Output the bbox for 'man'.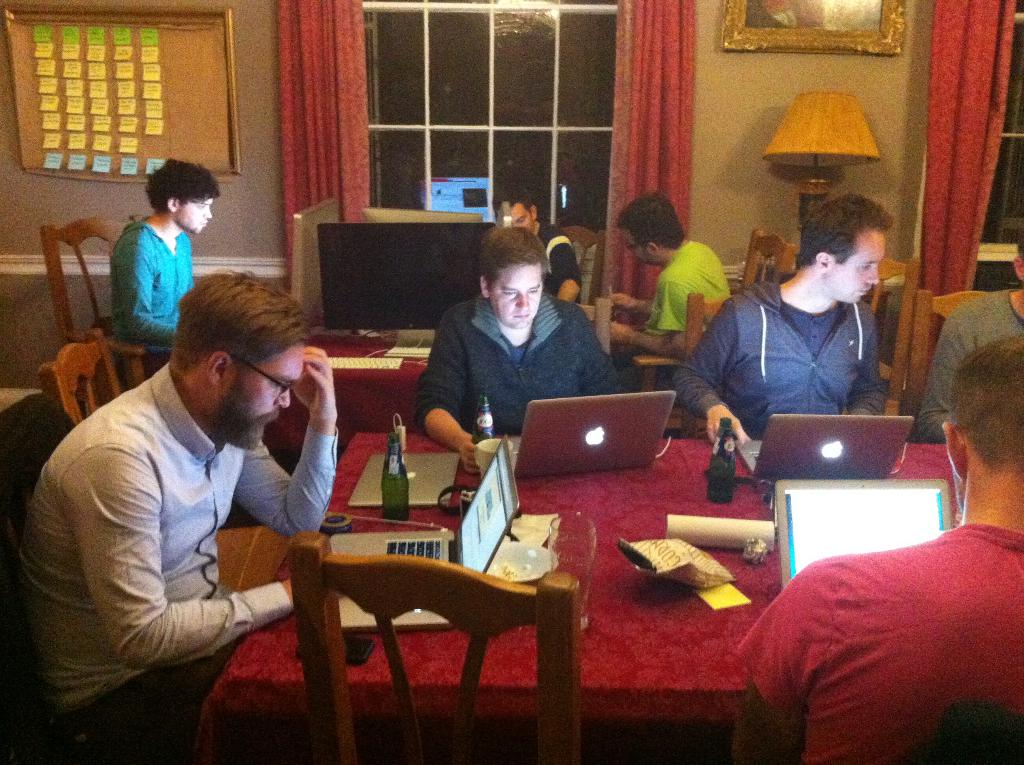
730,337,1023,764.
